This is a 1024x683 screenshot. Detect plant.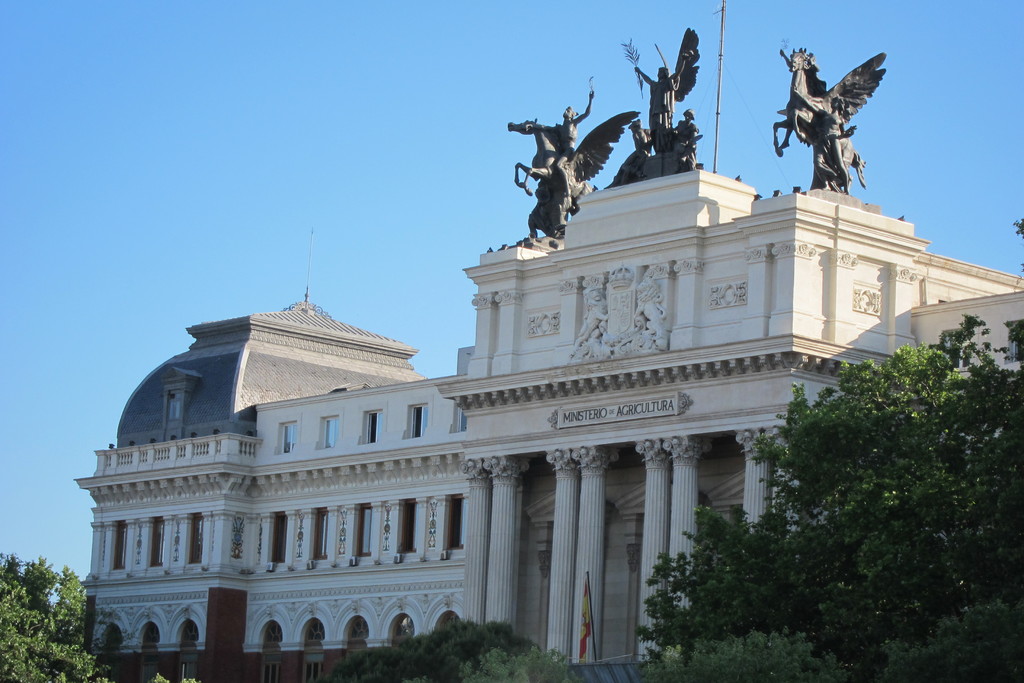
bbox(627, 633, 824, 679).
